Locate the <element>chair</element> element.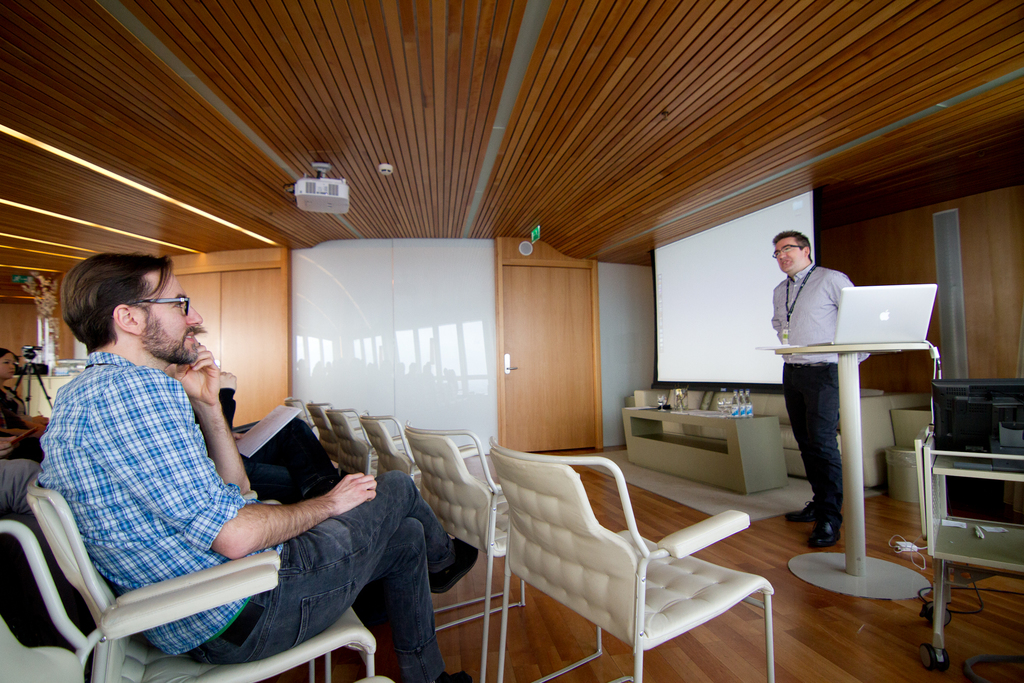
Element bbox: rect(0, 518, 397, 682).
